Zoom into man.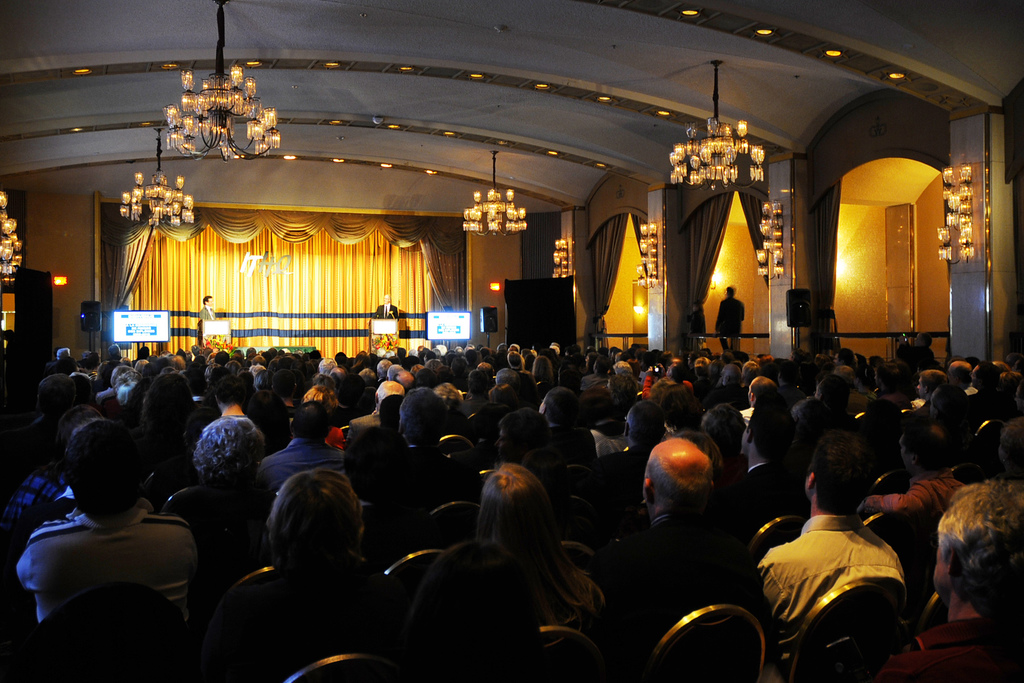
Zoom target: [x1=348, y1=371, x2=417, y2=432].
